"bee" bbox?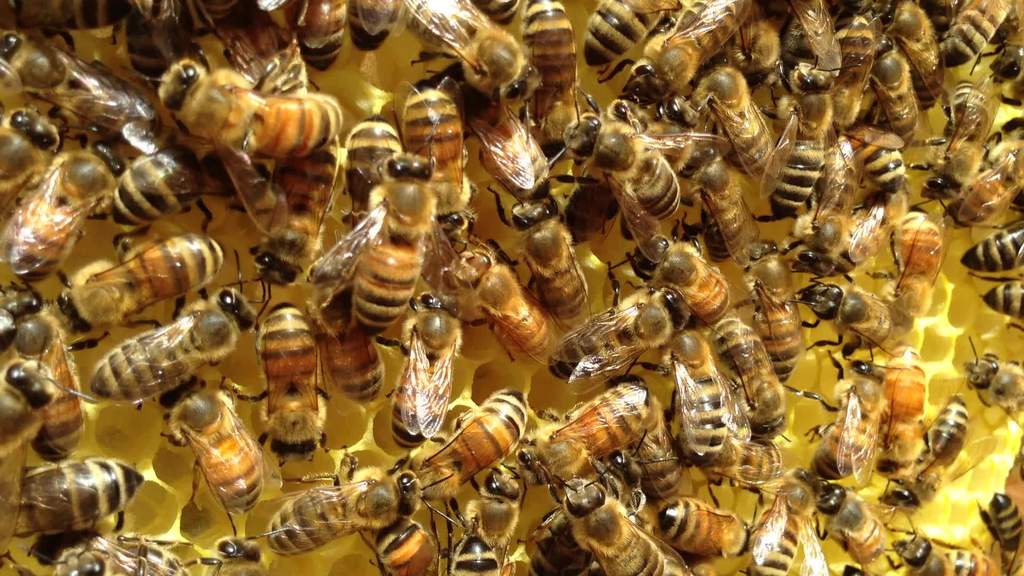
select_region(682, 63, 768, 178)
